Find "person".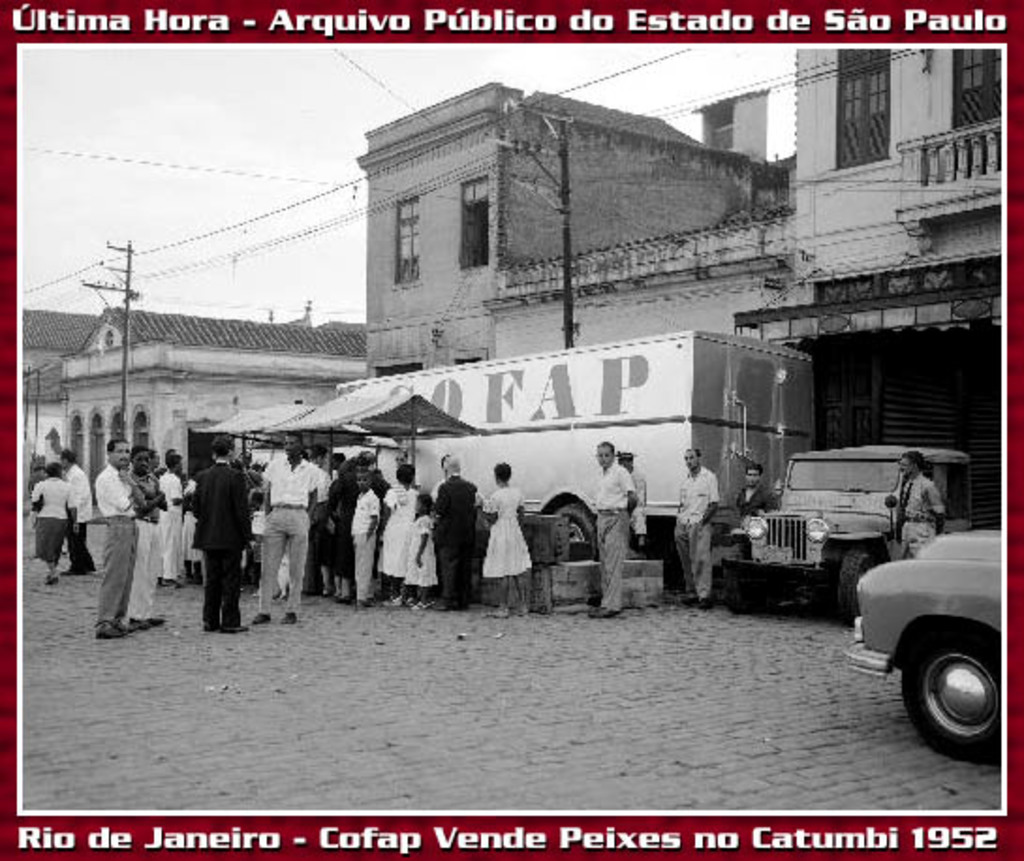
pyautogui.locateOnScreen(248, 432, 318, 624).
